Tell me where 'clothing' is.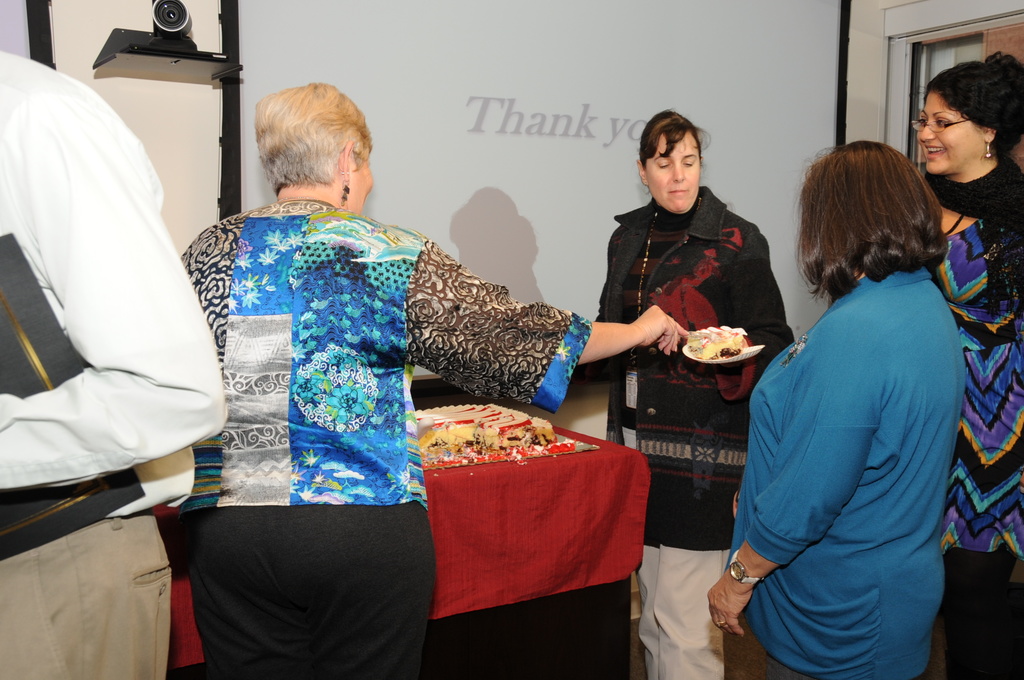
'clothing' is at {"x1": 0, "y1": 51, "x2": 228, "y2": 679}.
